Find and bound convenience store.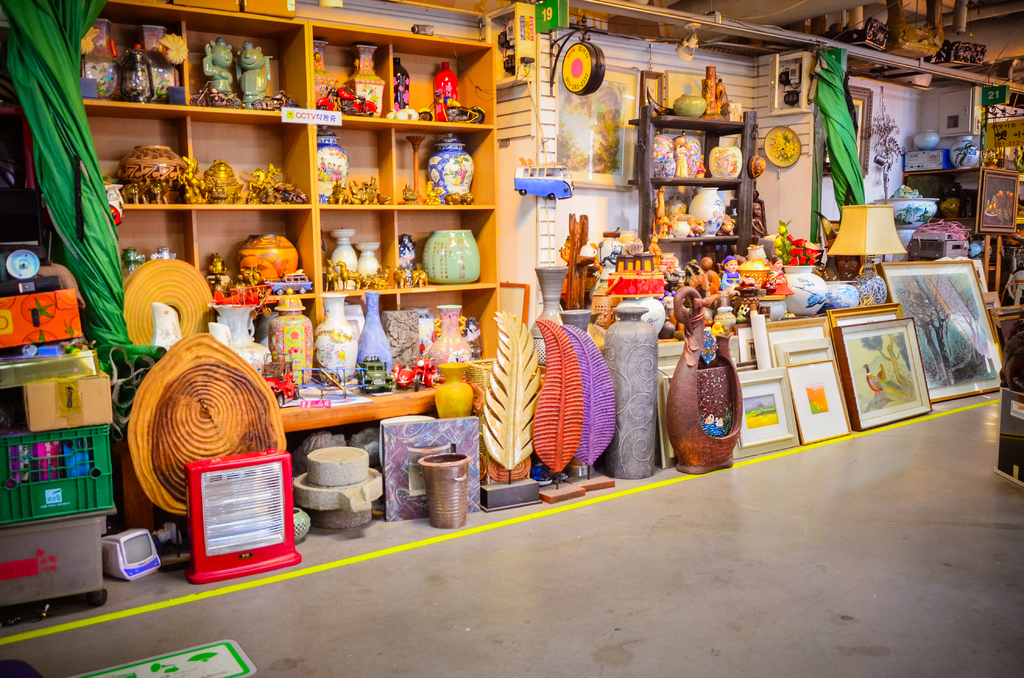
Bound: detection(11, 0, 1021, 583).
